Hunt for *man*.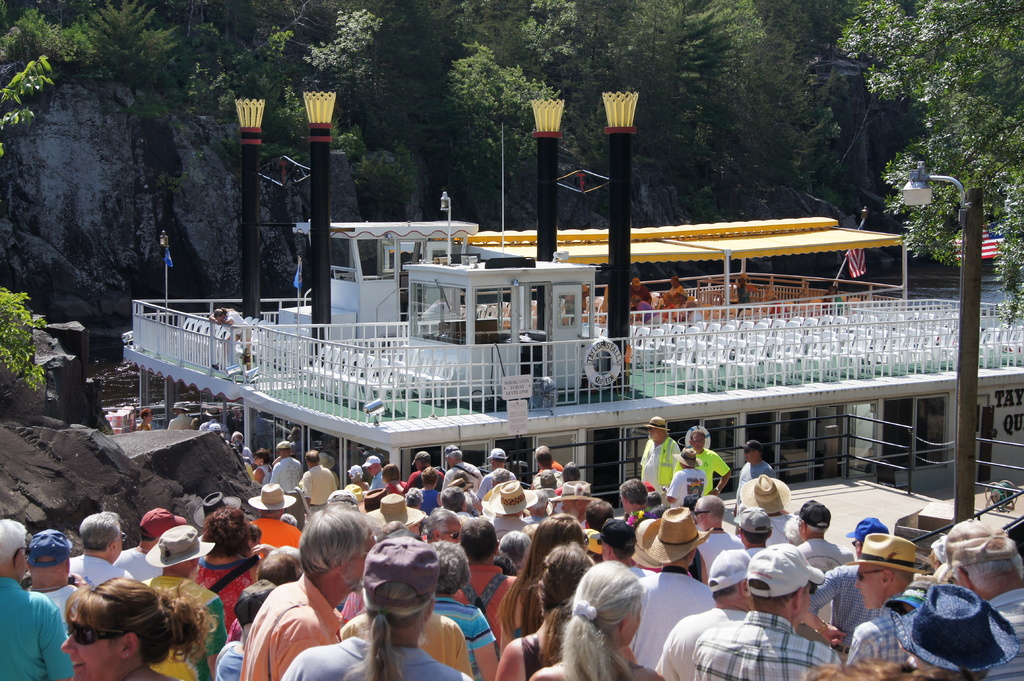
Hunted down at select_region(243, 503, 375, 680).
